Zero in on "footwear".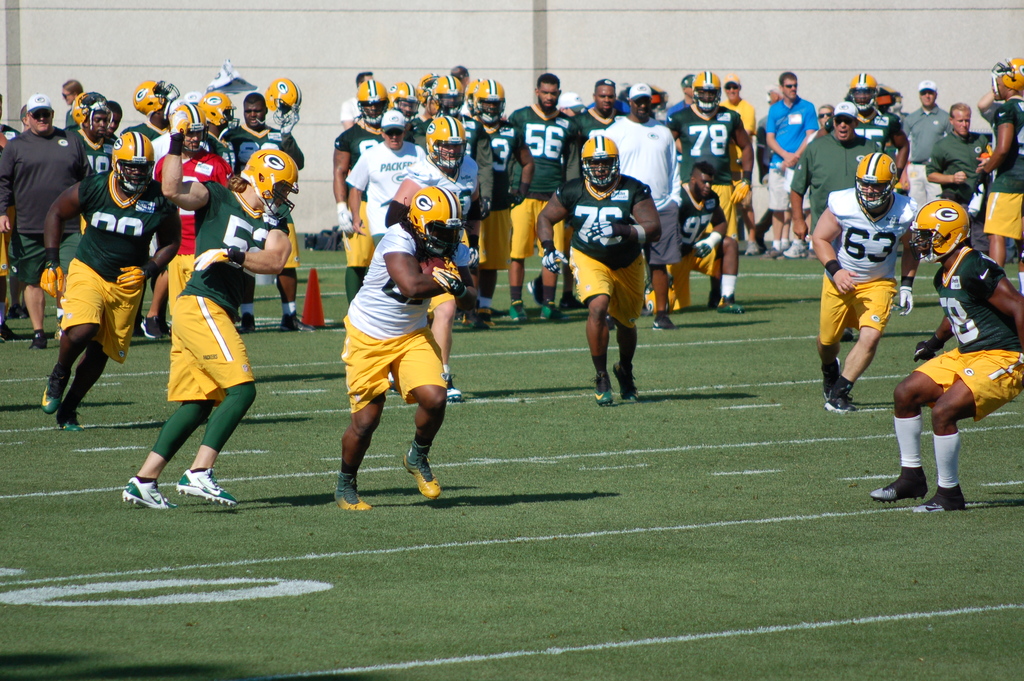
Zeroed in: box=[716, 294, 743, 313].
